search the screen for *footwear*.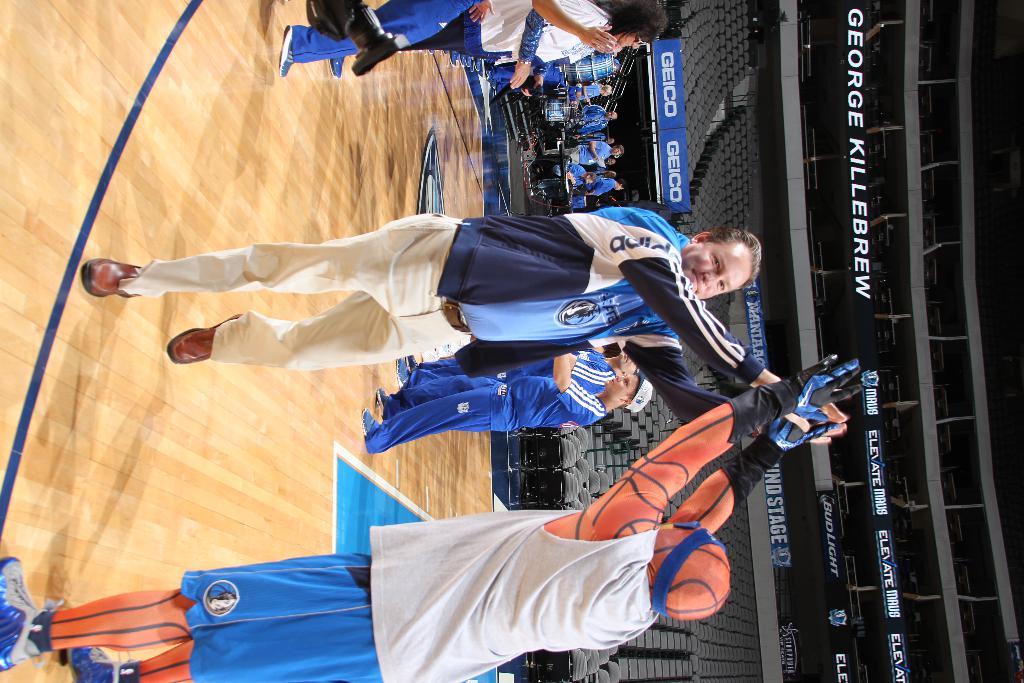
Found at {"x1": 394, "y1": 356, "x2": 412, "y2": 386}.
